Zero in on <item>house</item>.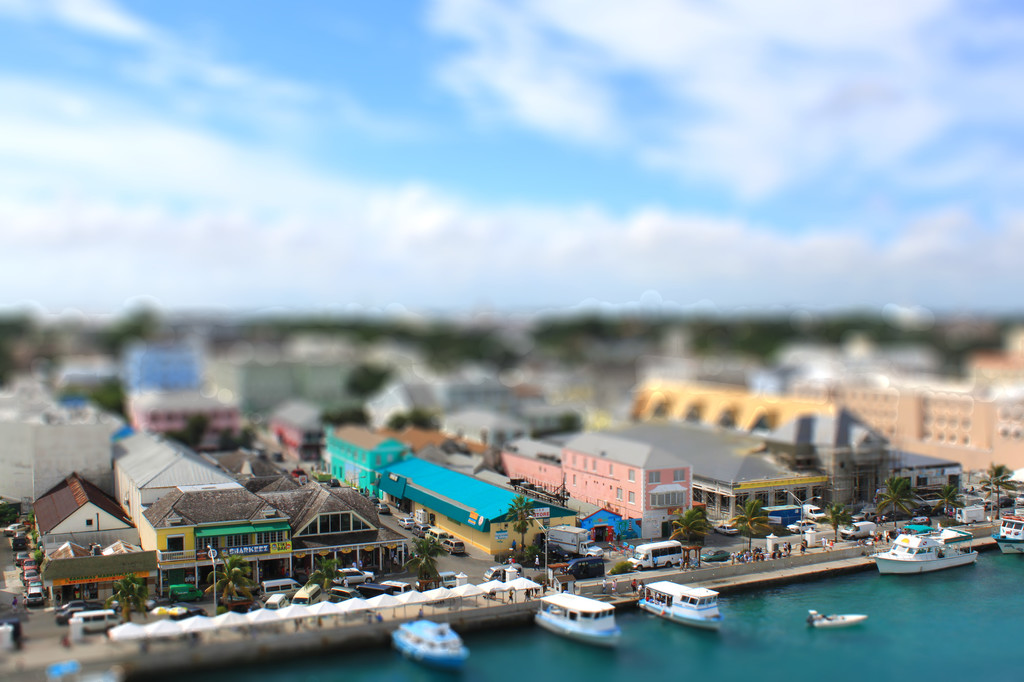
Zeroed in: select_region(369, 451, 566, 551).
